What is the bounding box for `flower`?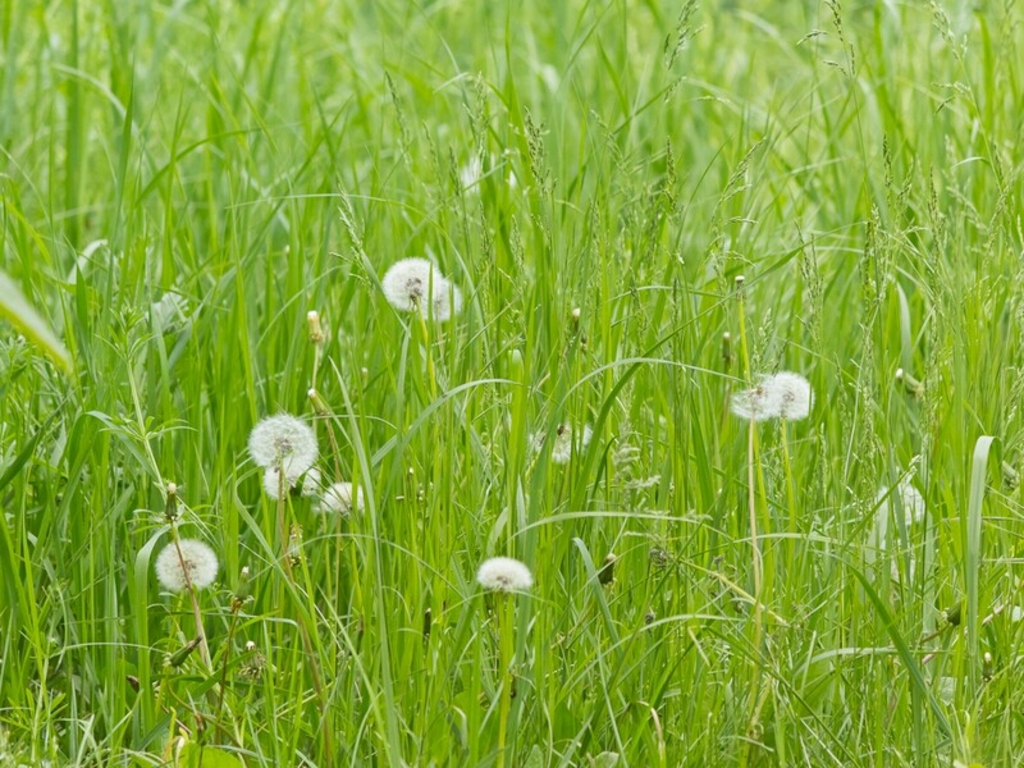
BBox(769, 370, 818, 421).
